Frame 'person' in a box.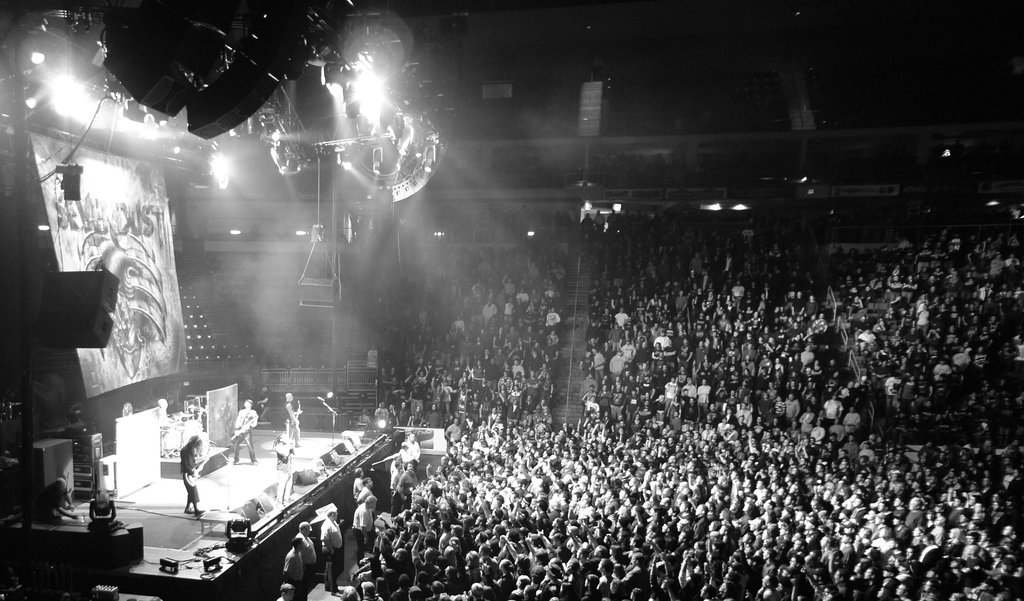
(282,534,307,600).
